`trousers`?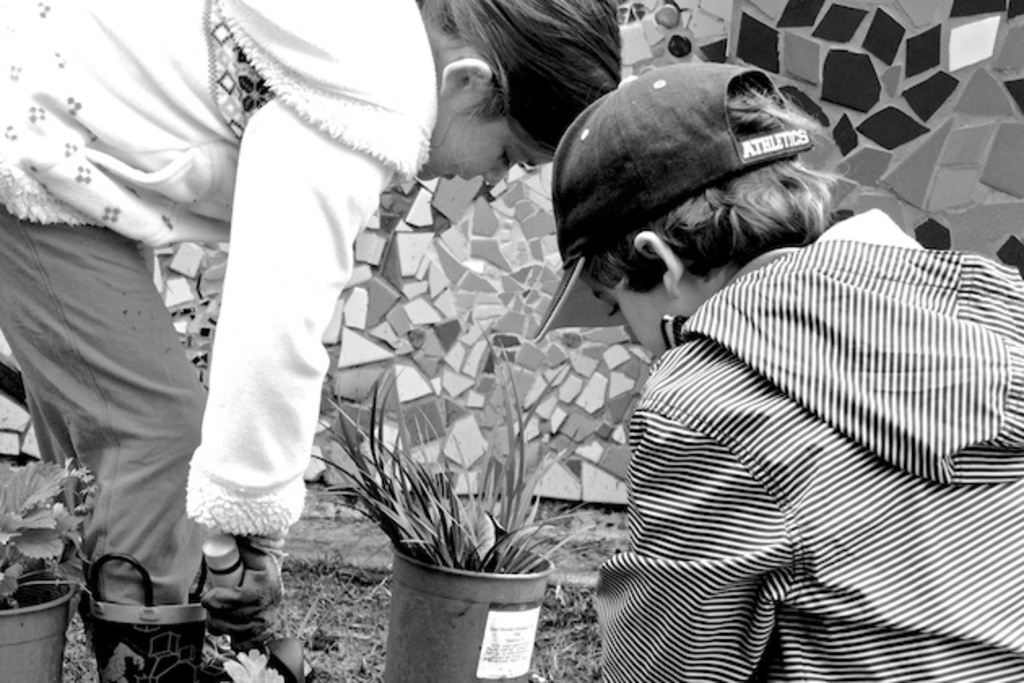
(0, 198, 211, 608)
